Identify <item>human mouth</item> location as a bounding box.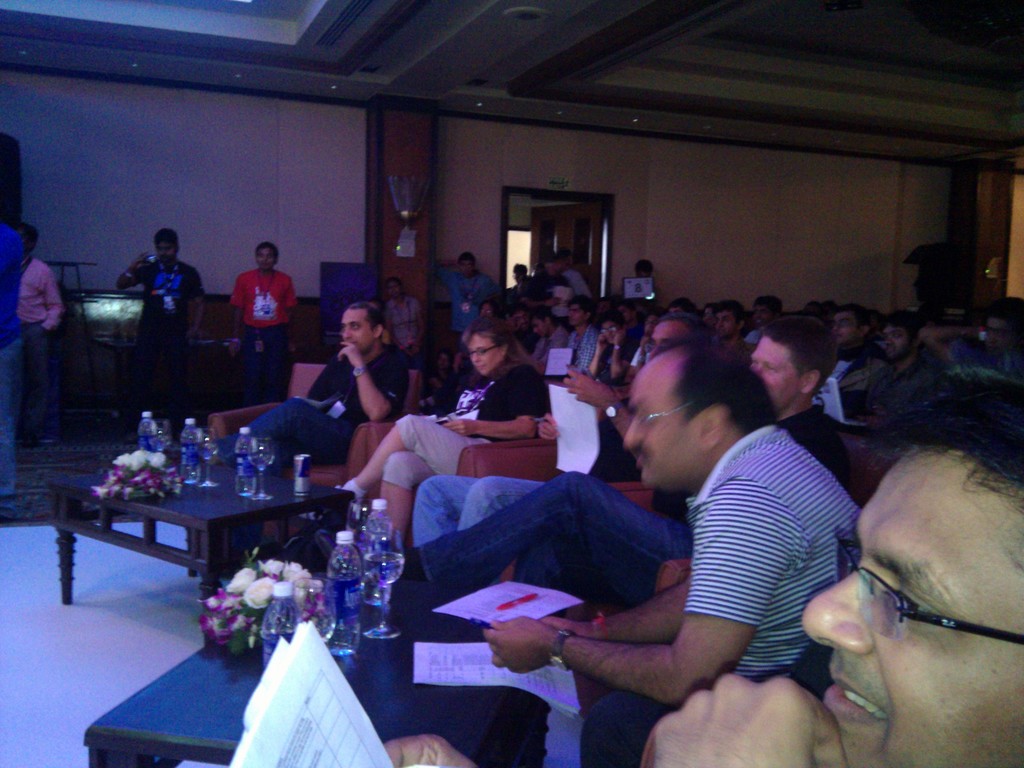
rect(827, 671, 887, 719).
